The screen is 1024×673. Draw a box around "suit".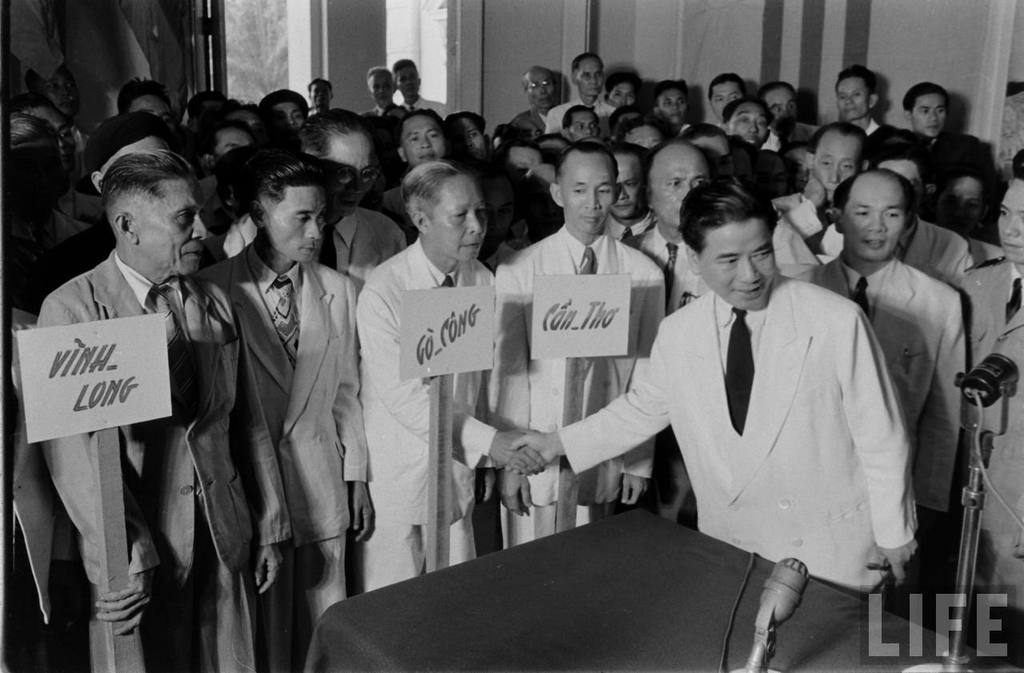
(222,212,410,287).
